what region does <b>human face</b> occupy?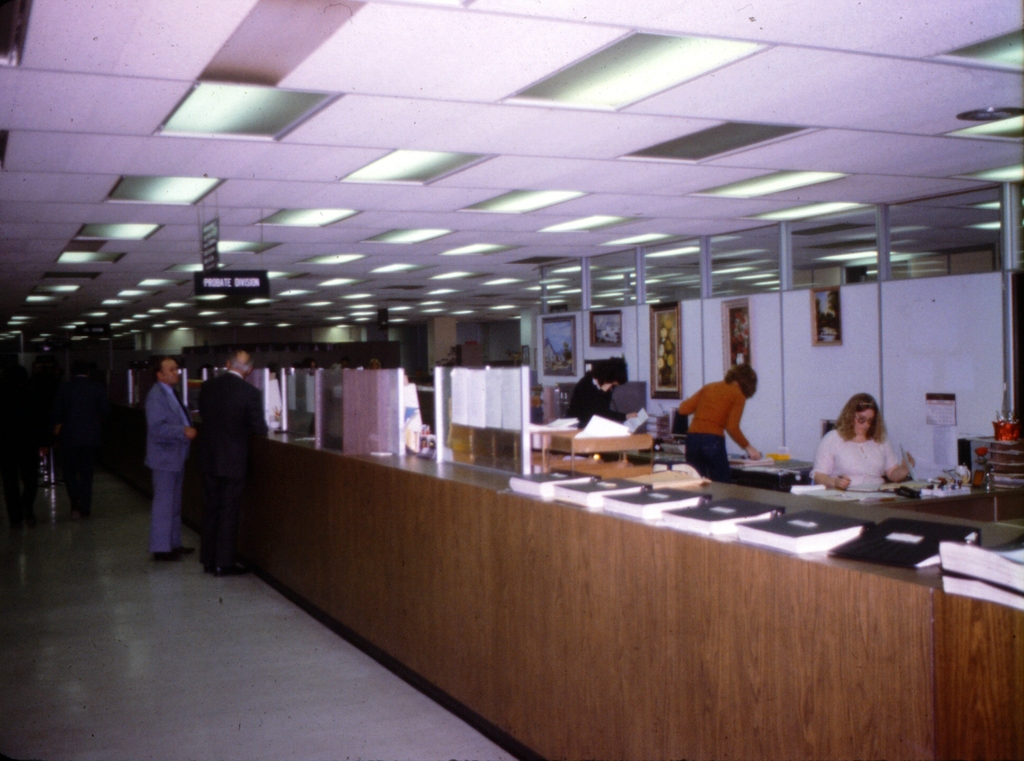
rect(167, 362, 180, 386).
